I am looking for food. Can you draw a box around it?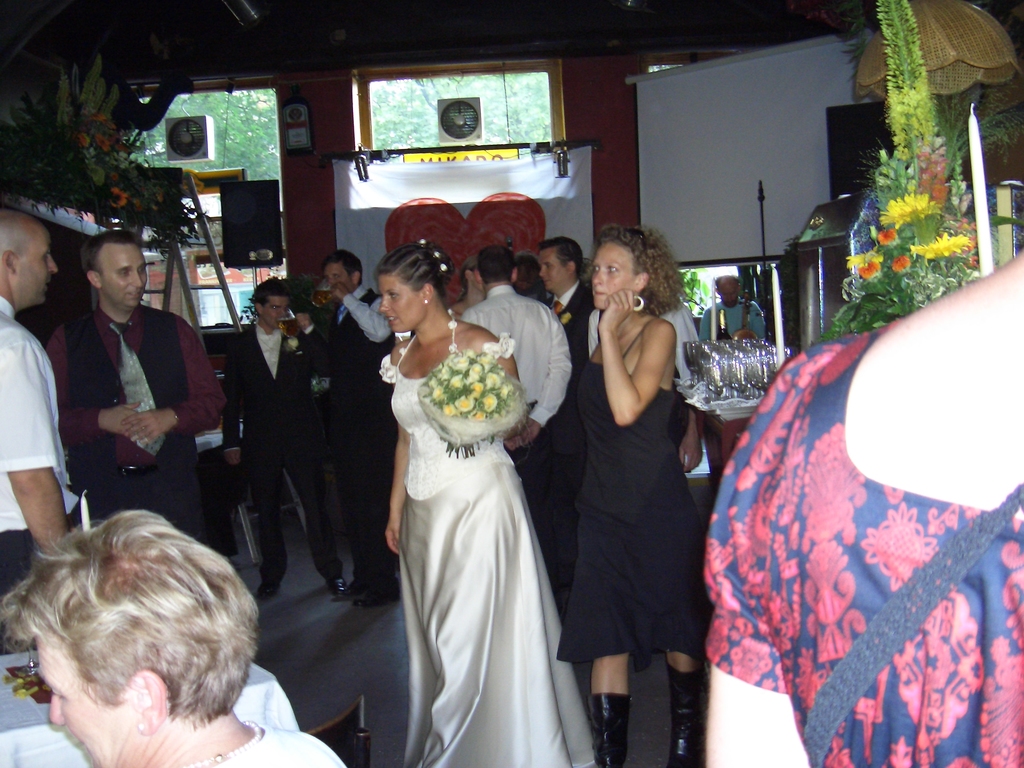
Sure, the bounding box is x1=3 y1=657 x2=70 y2=708.
